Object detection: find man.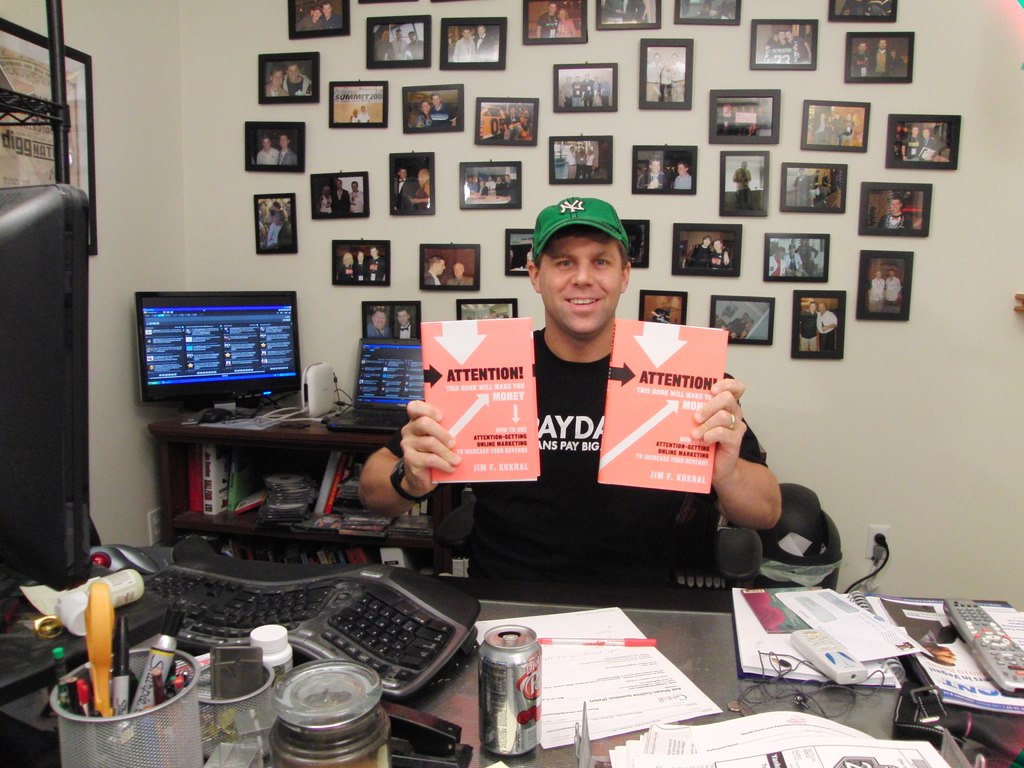
bbox=[366, 244, 388, 285].
